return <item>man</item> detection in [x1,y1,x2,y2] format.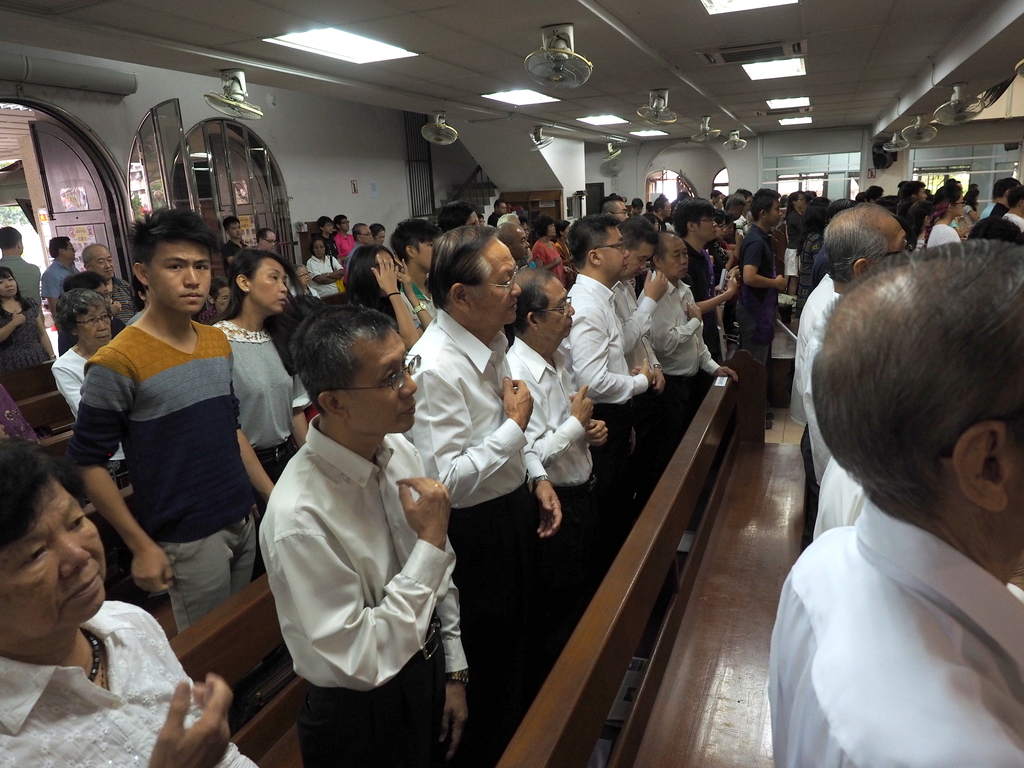
[42,240,86,316].
